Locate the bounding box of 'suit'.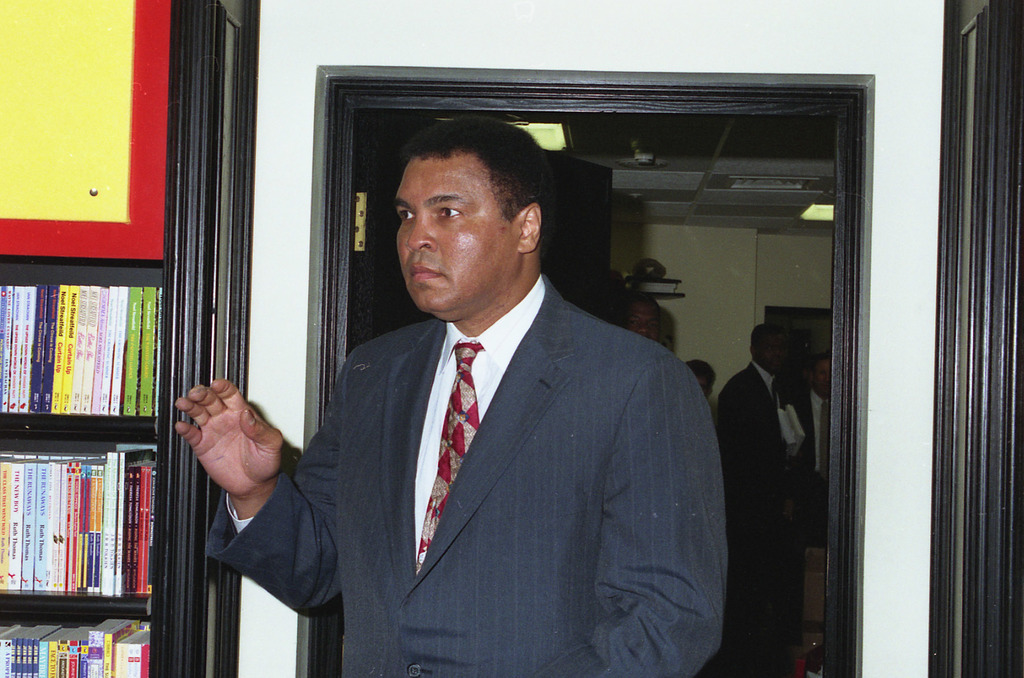
Bounding box: (715,364,787,677).
